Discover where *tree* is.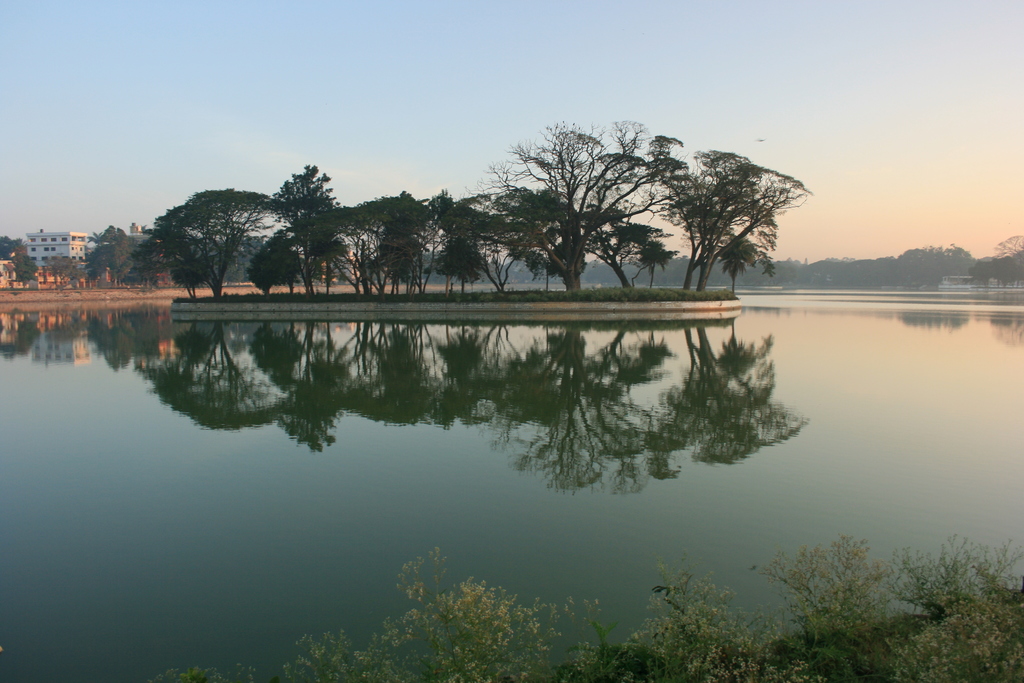
Discovered at [x1=138, y1=225, x2=218, y2=293].
